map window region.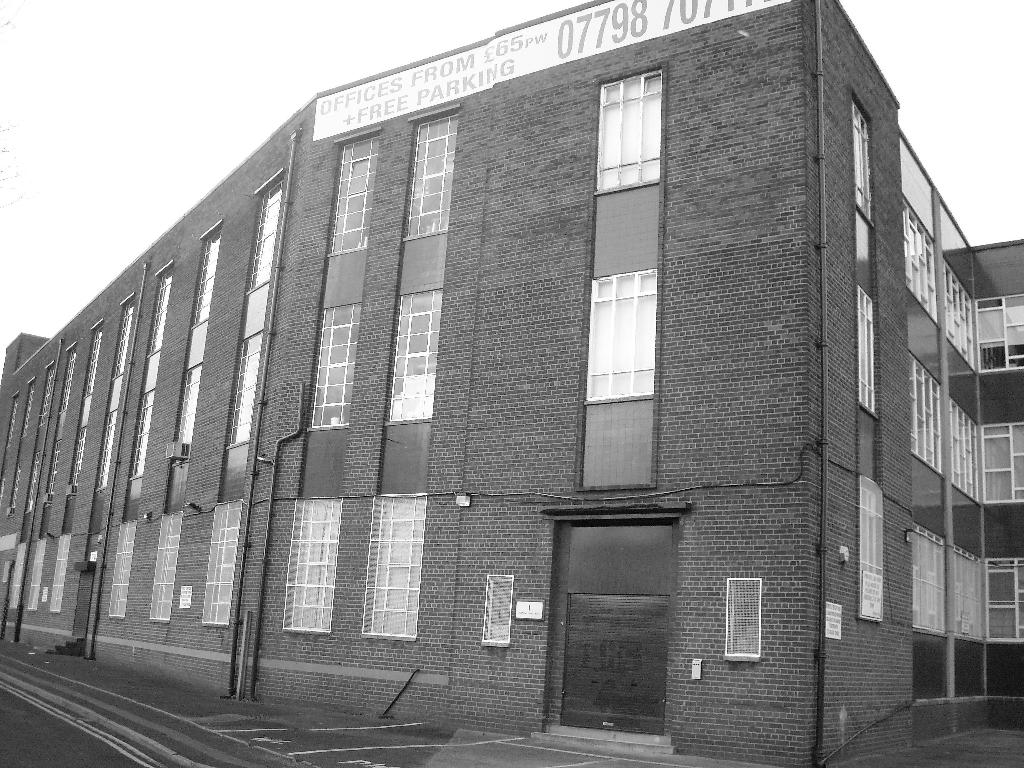
Mapped to <region>170, 234, 220, 513</region>.
